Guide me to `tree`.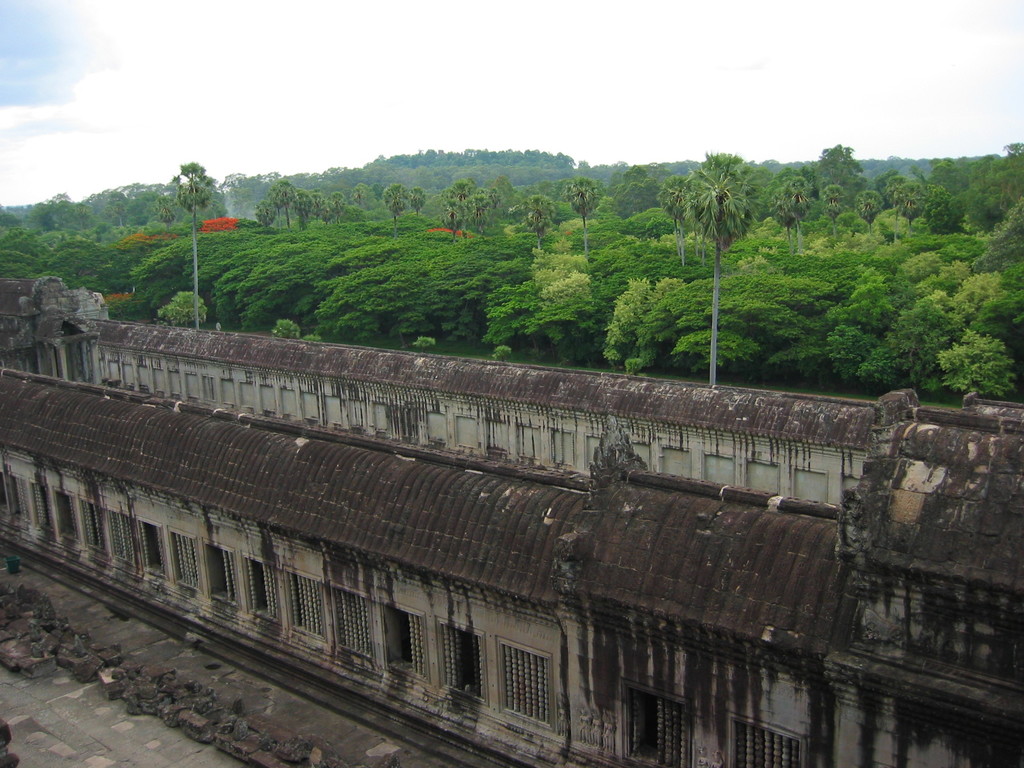
Guidance: (524,193,552,257).
